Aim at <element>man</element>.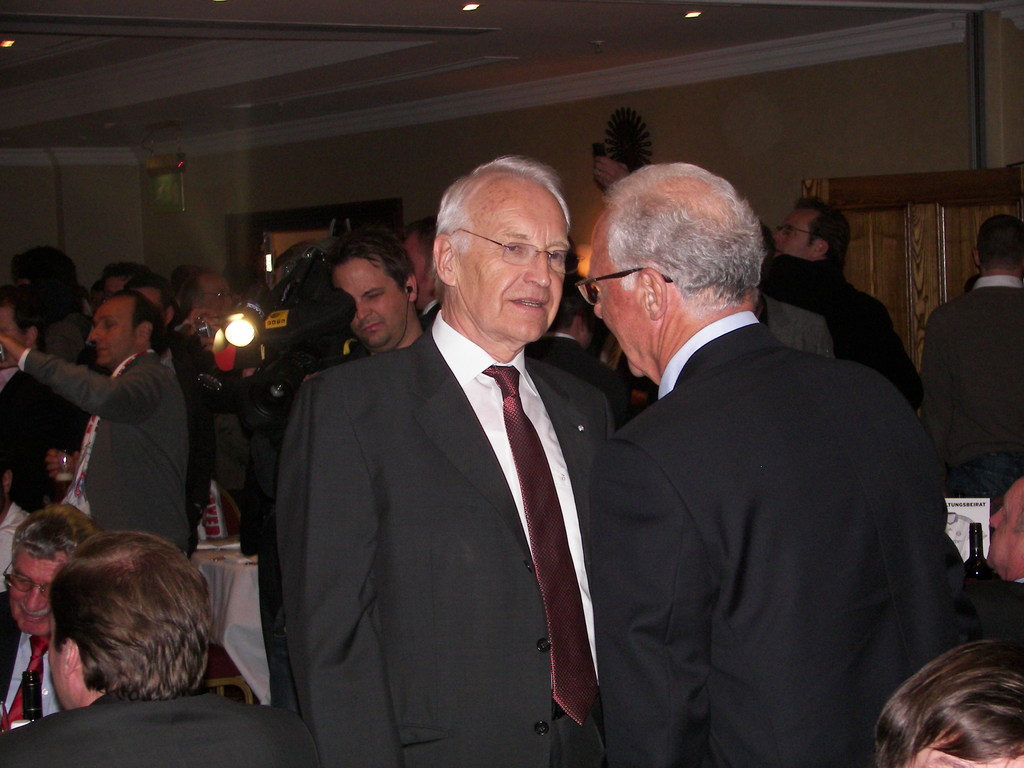
Aimed at BBox(276, 156, 610, 767).
